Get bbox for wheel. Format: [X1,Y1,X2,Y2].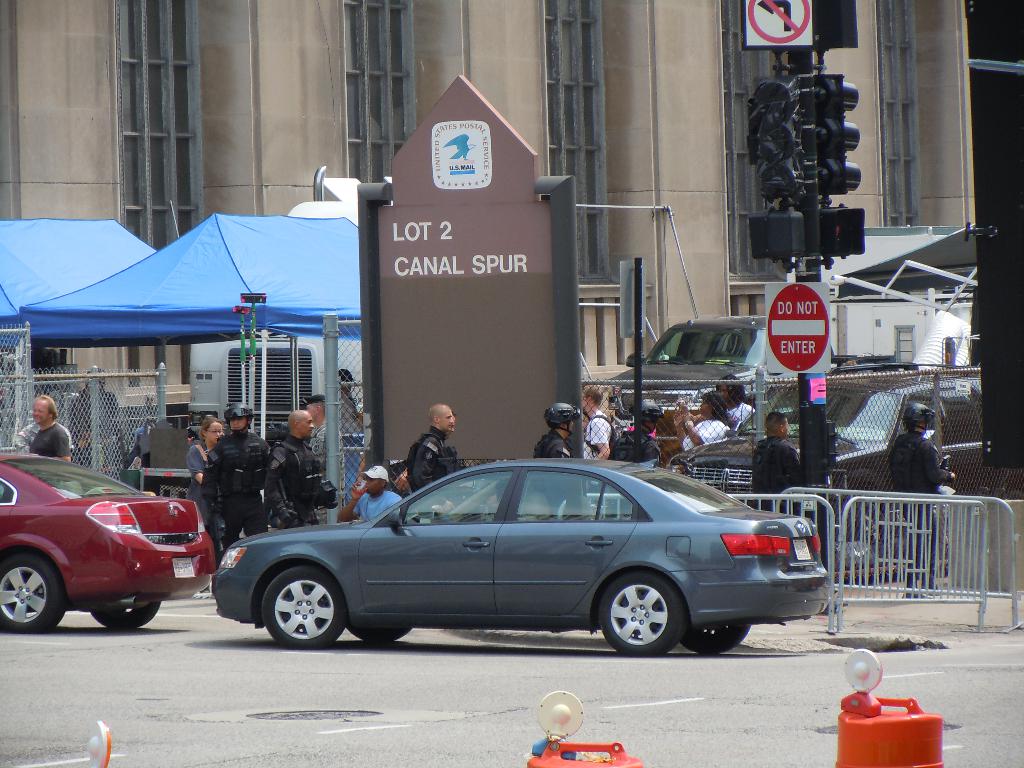
[598,573,697,665].
